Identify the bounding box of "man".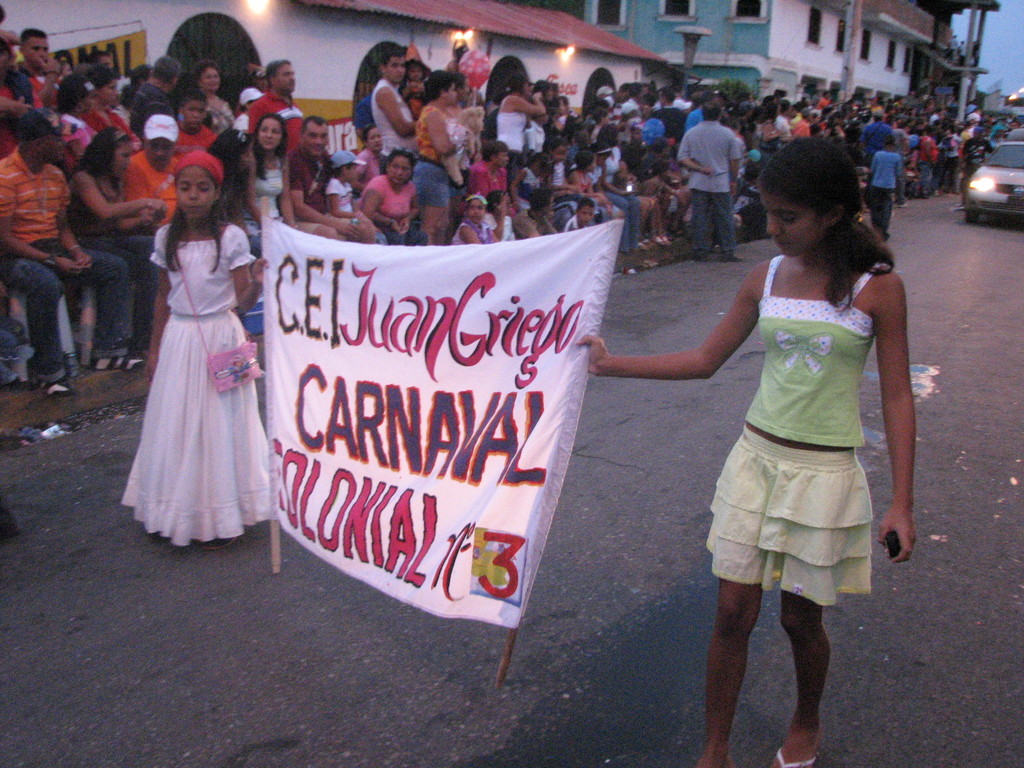
<bbox>608, 82, 637, 125</bbox>.
